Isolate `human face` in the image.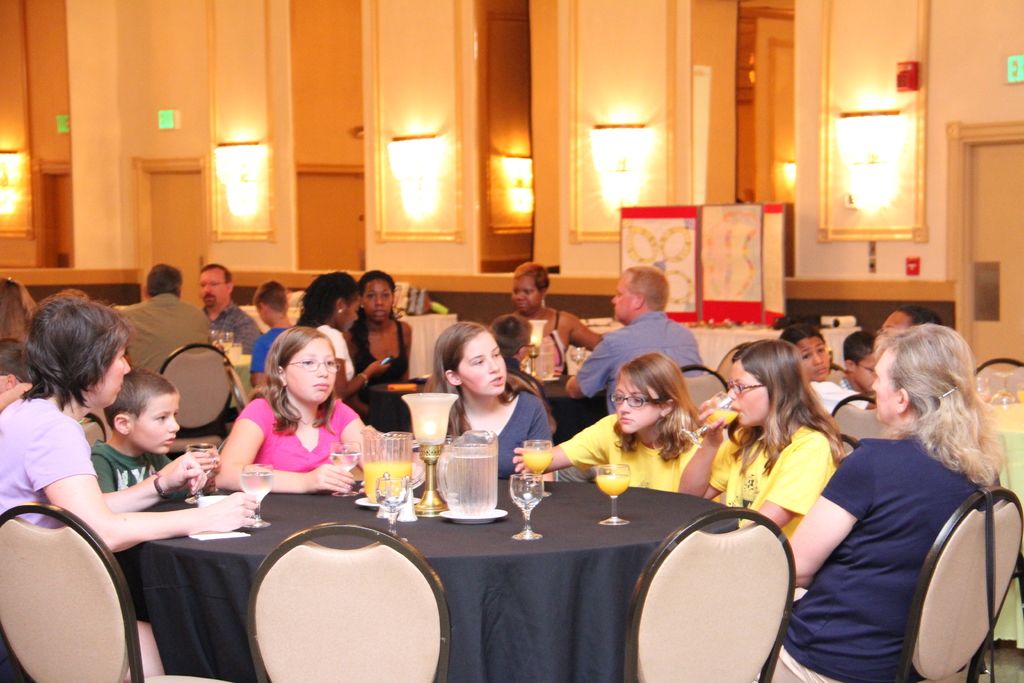
Isolated region: <bbox>730, 366, 767, 425</bbox>.
